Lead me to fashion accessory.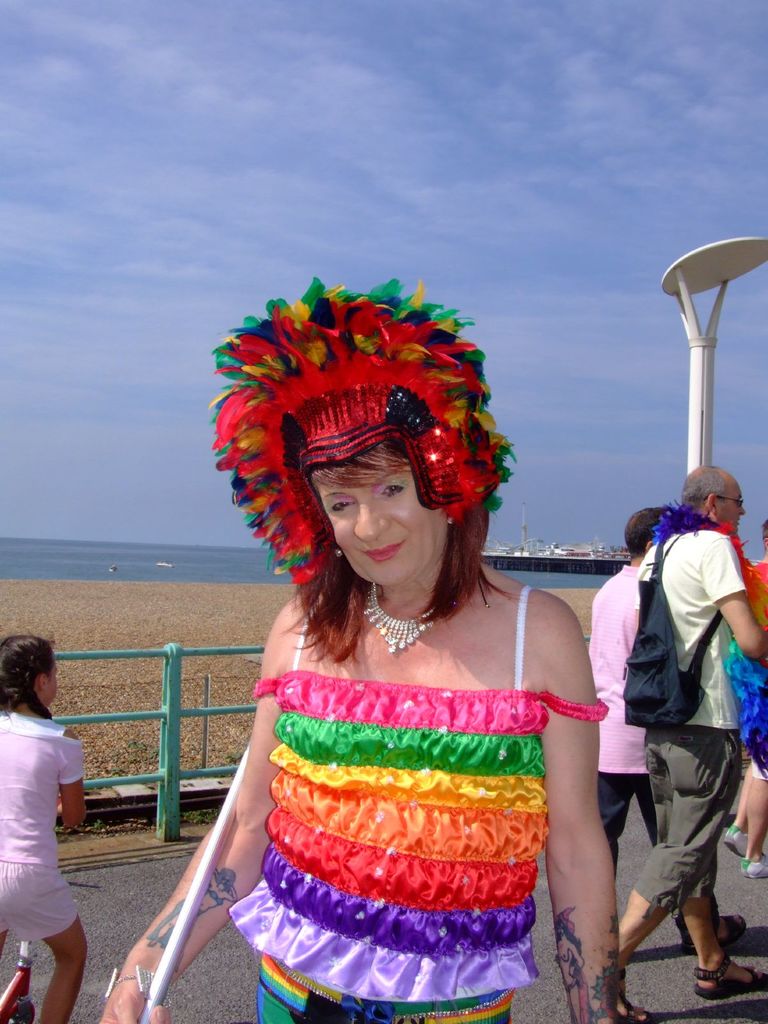
Lead to left=357, top=580, right=432, bottom=660.
